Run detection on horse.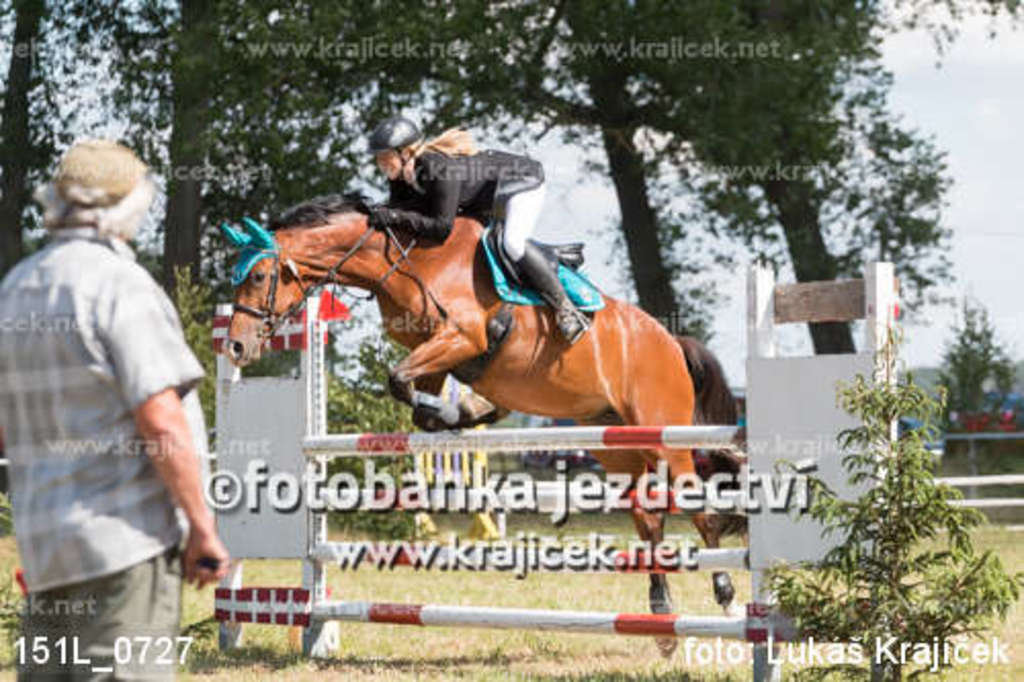
Result: [221, 197, 739, 662].
